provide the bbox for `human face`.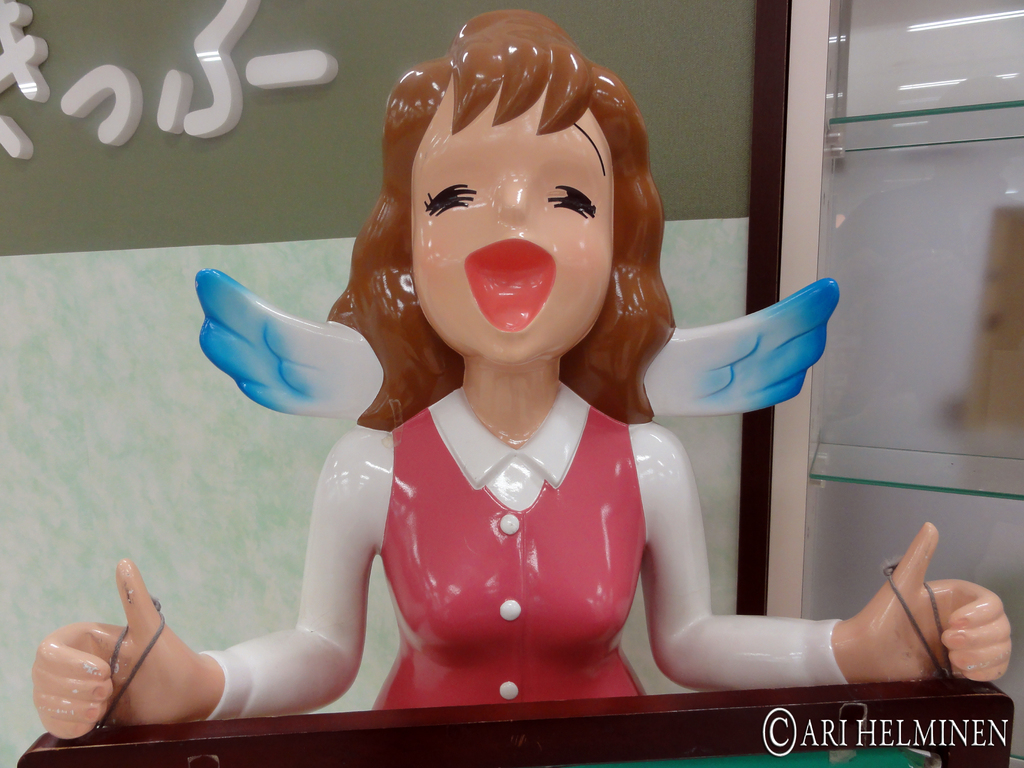
412/79/617/367.
